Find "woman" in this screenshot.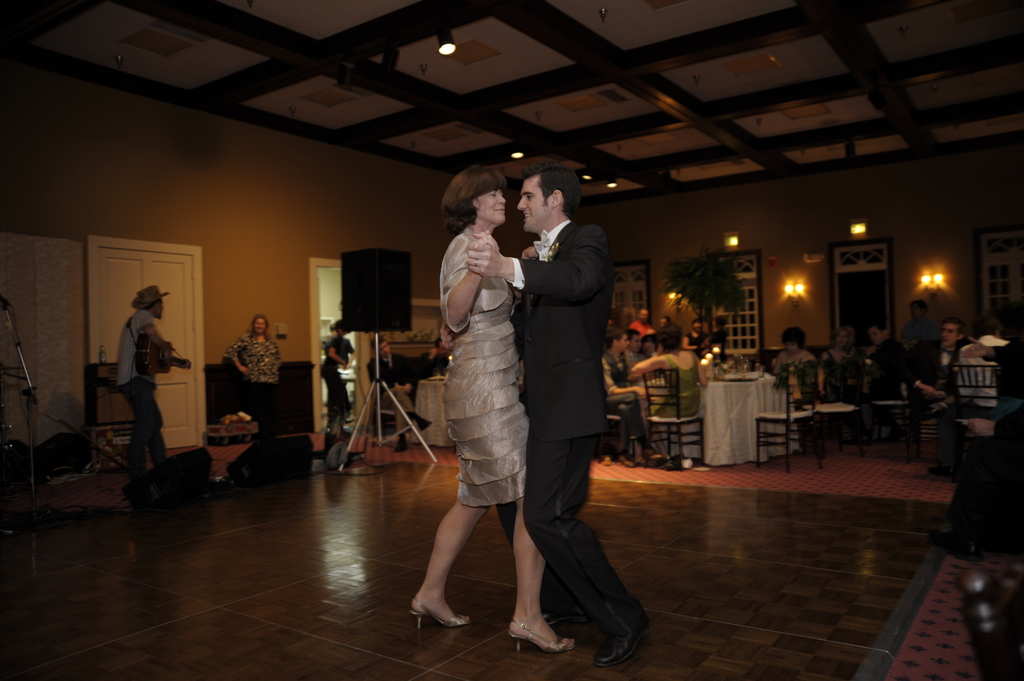
The bounding box for "woman" is [x1=627, y1=328, x2=707, y2=469].
